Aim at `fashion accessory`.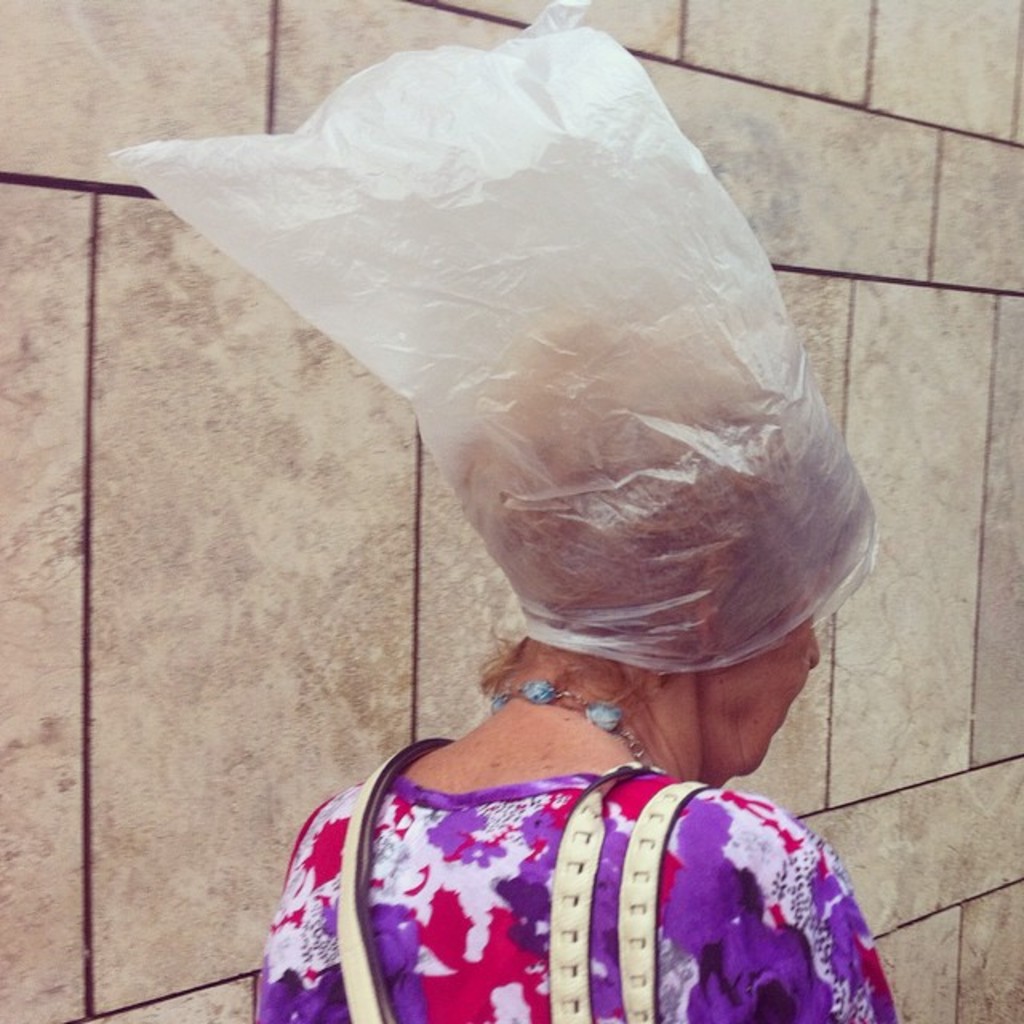
Aimed at region(333, 730, 458, 1022).
